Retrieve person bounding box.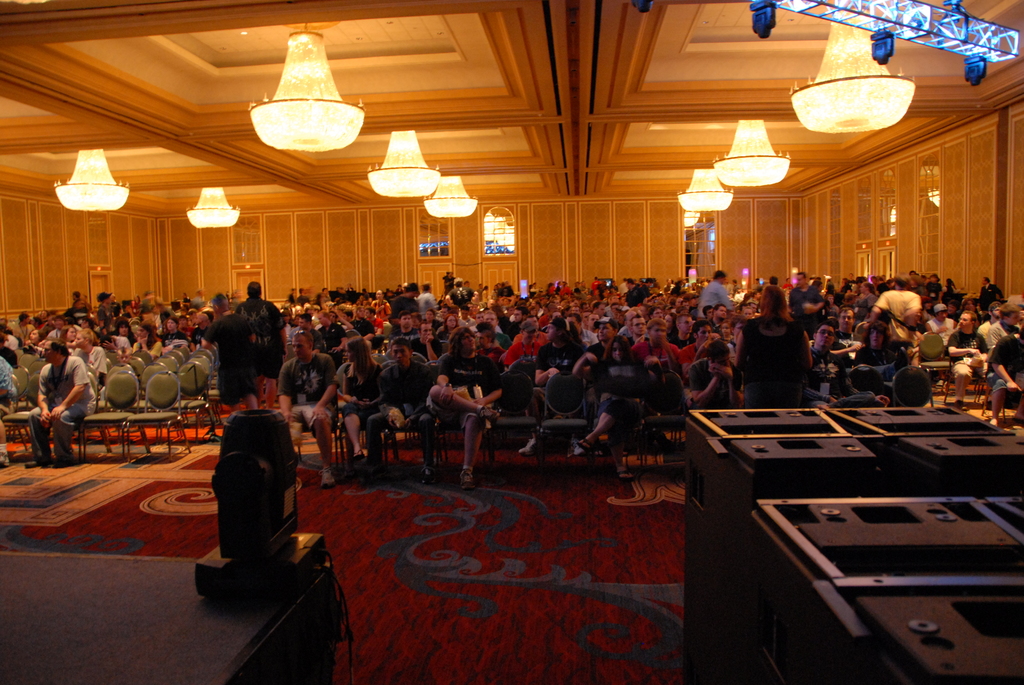
Bounding box: l=234, t=281, r=289, b=416.
